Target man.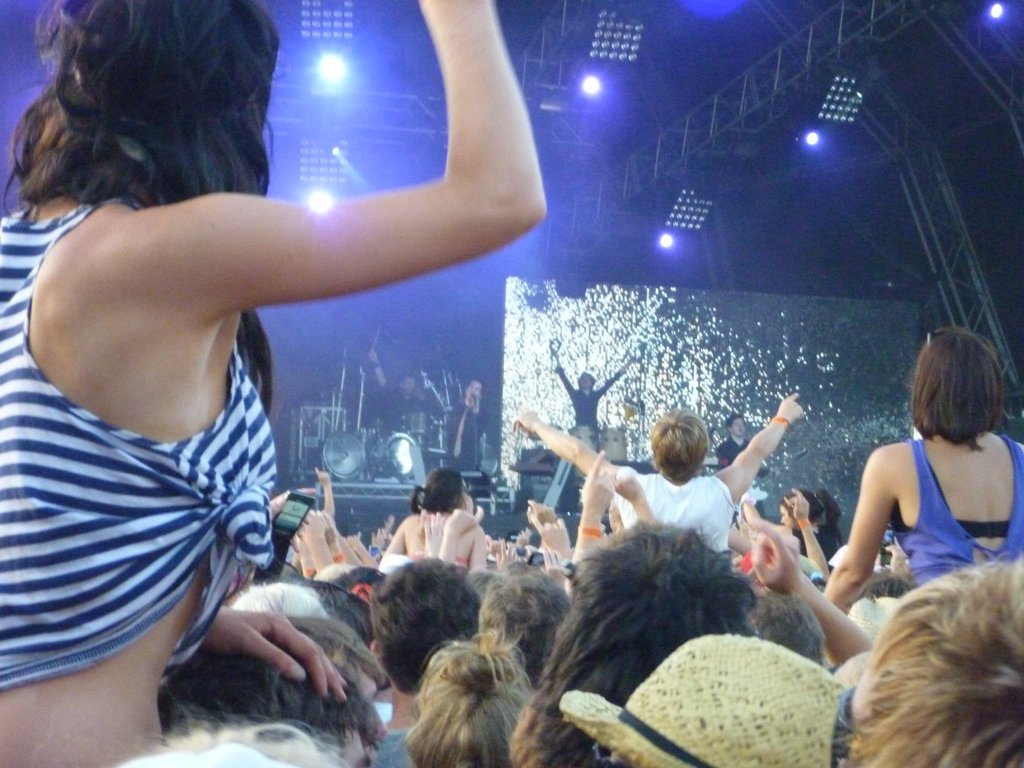
Target region: locate(451, 377, 491, 496).
